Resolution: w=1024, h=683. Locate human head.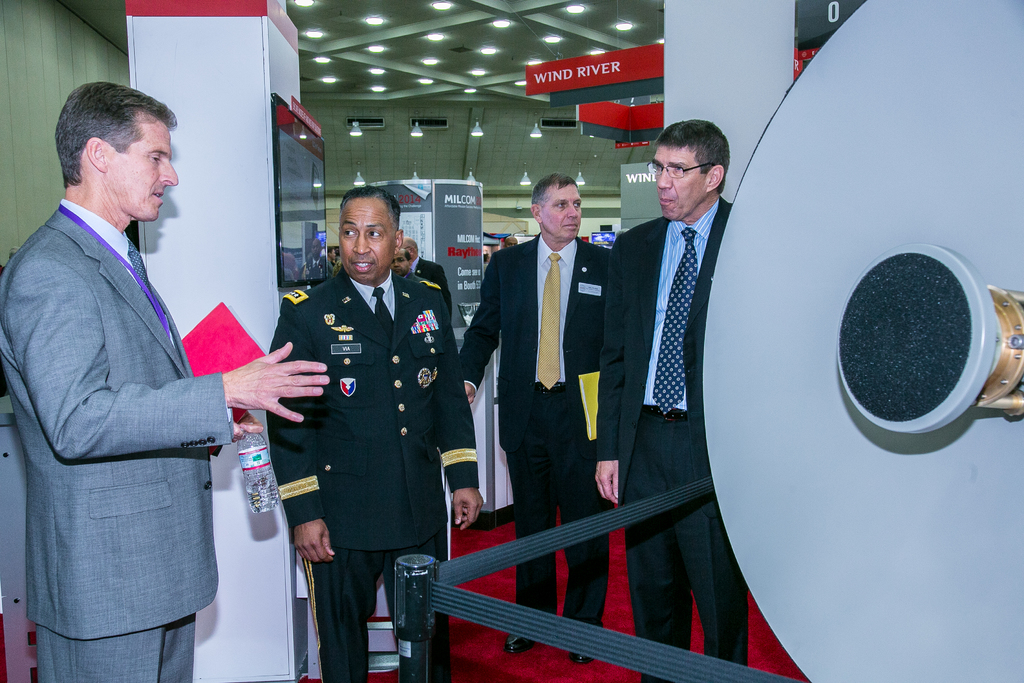
detection(404, 236, 419, 260).
